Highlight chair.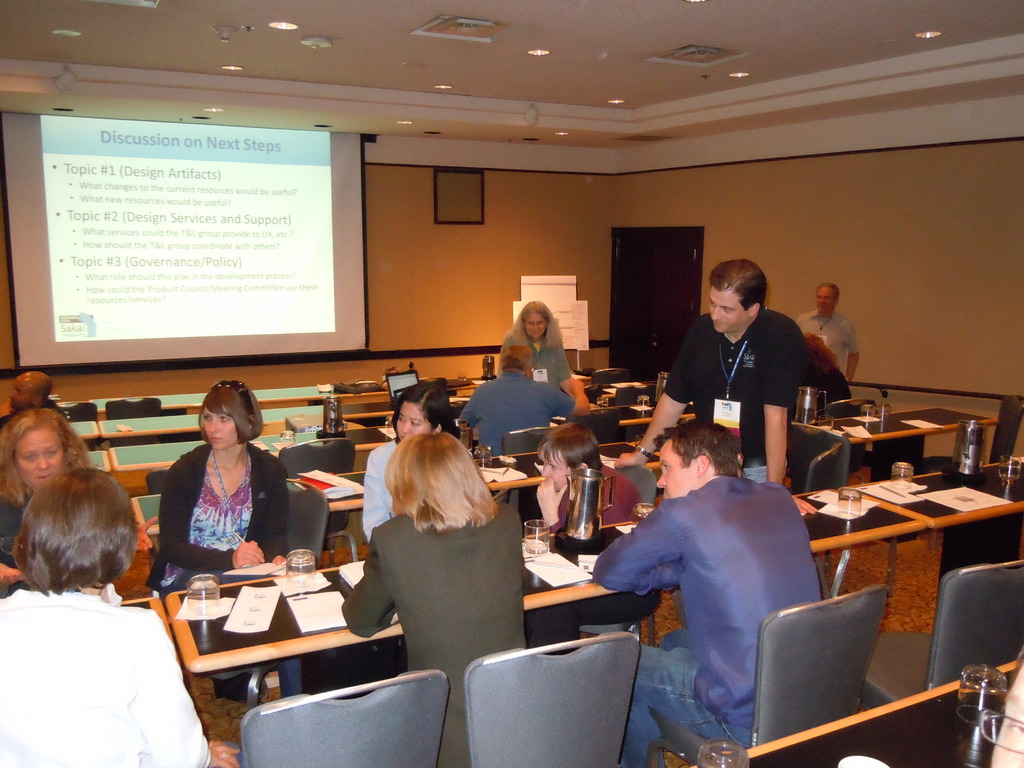
Highlighted region: crop(649, 584, 891, 767).
